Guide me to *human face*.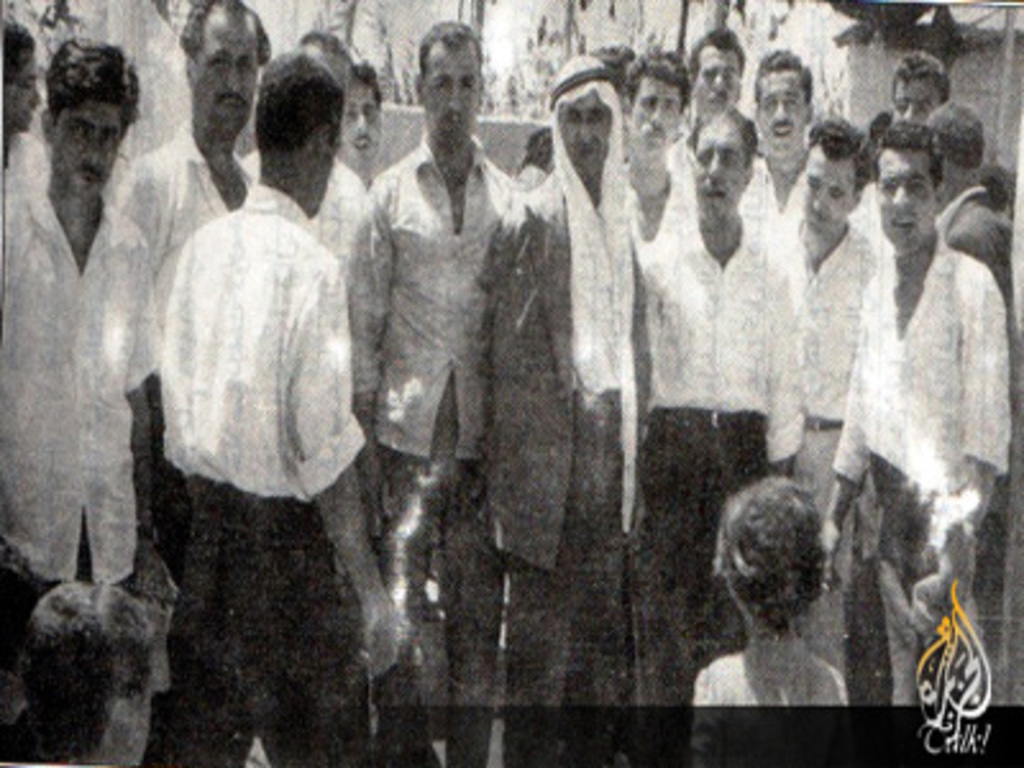
Guidance: [422, 44, 484, 148].
